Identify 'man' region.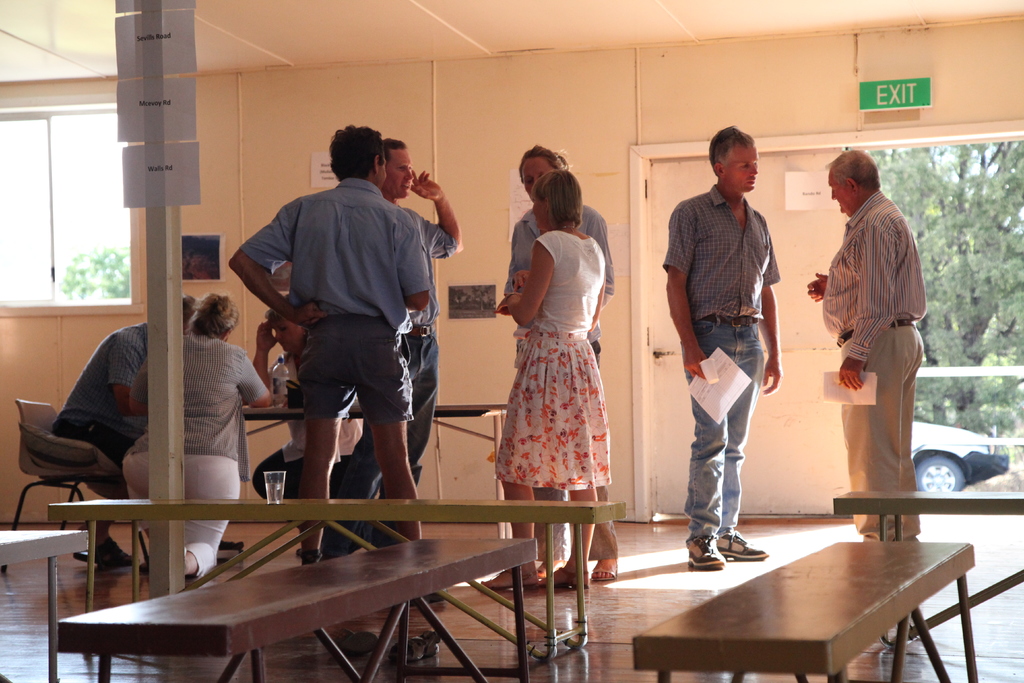
Region: [left=250, top=308, right=361, bottom=518].
